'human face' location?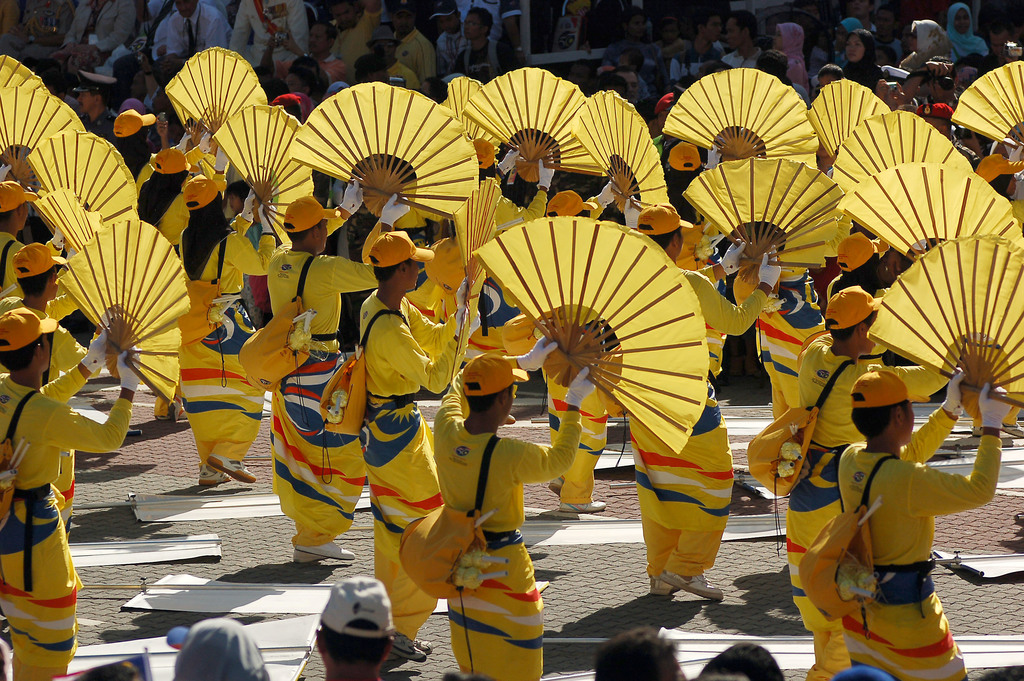
bbox=(847, 37, 861, 61)
